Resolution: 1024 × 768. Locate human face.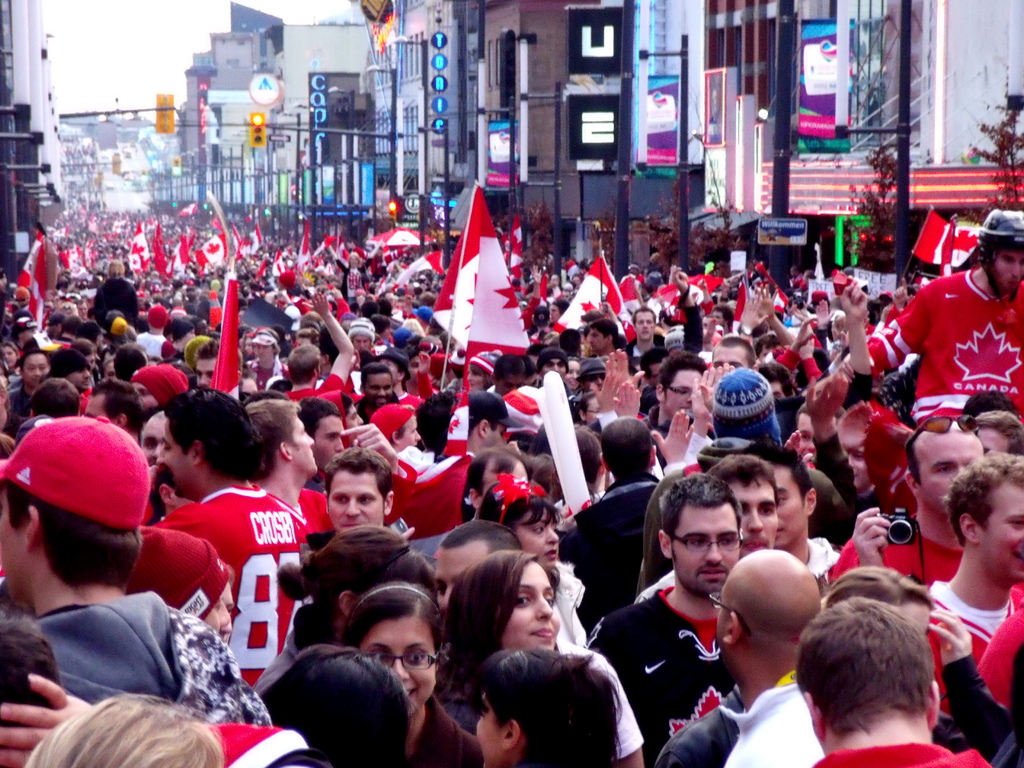
x1=153 y1=425 x2=191 y2=497.
